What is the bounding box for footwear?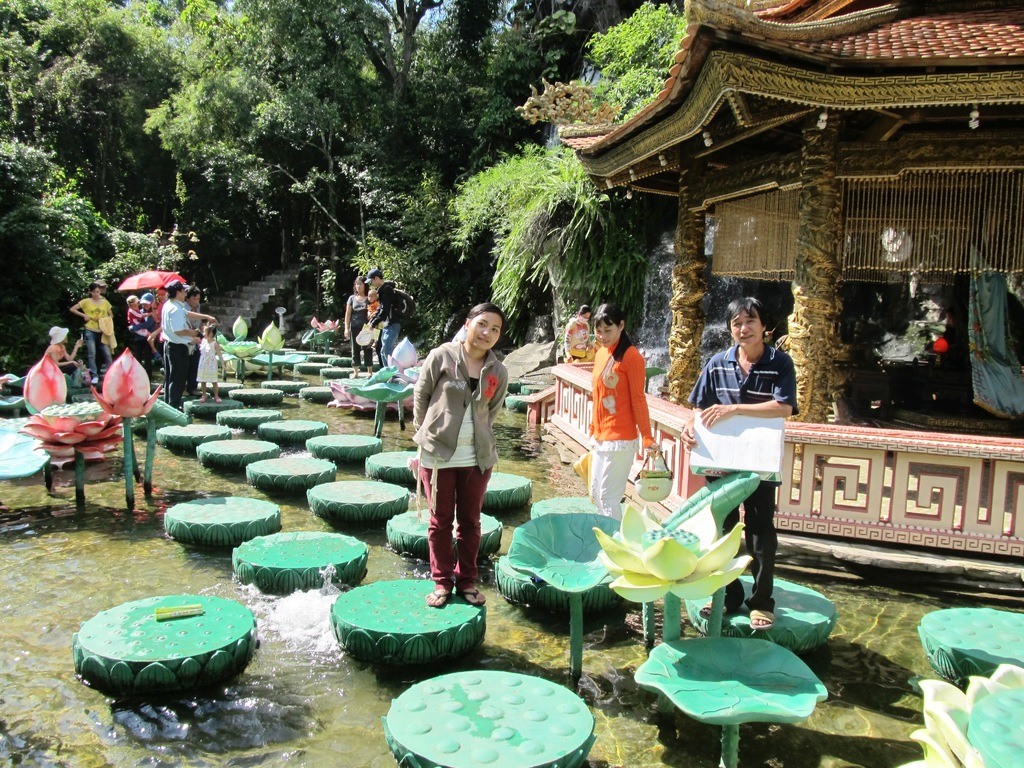
428, 591, 453, 609.
